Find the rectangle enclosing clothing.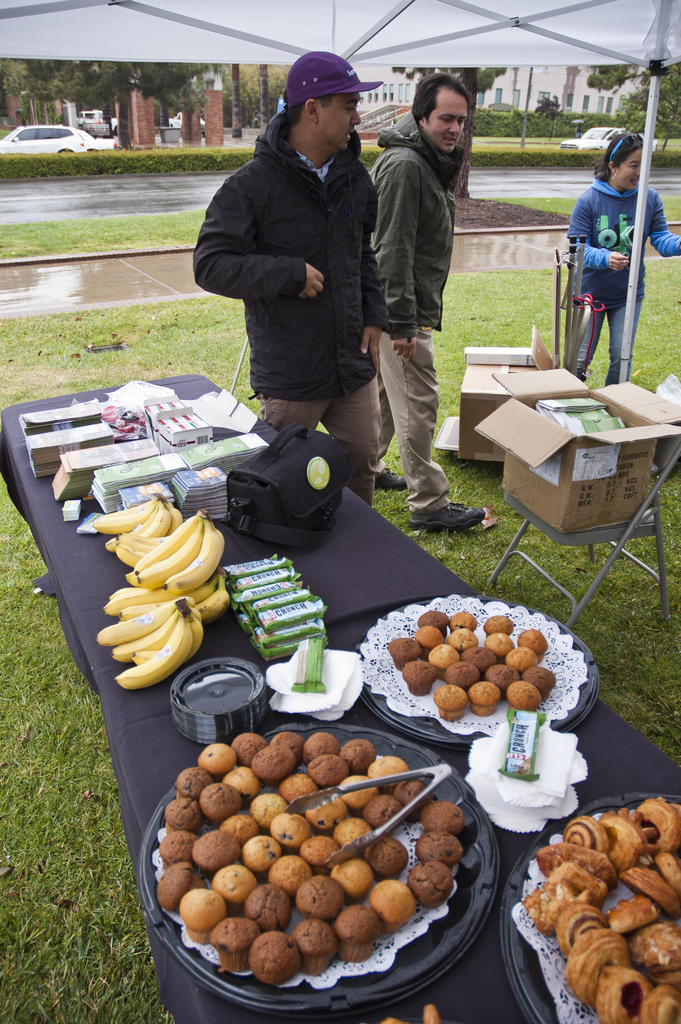
box=[195, 115, 386, 509].
